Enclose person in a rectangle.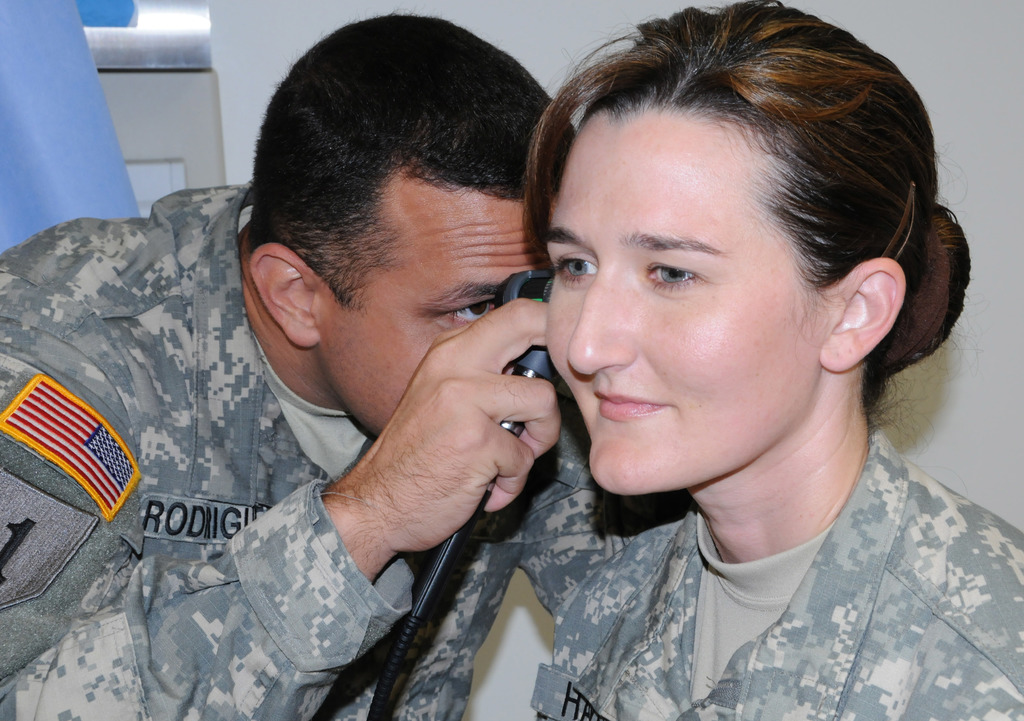
<box>4,0,577,720</box>.
